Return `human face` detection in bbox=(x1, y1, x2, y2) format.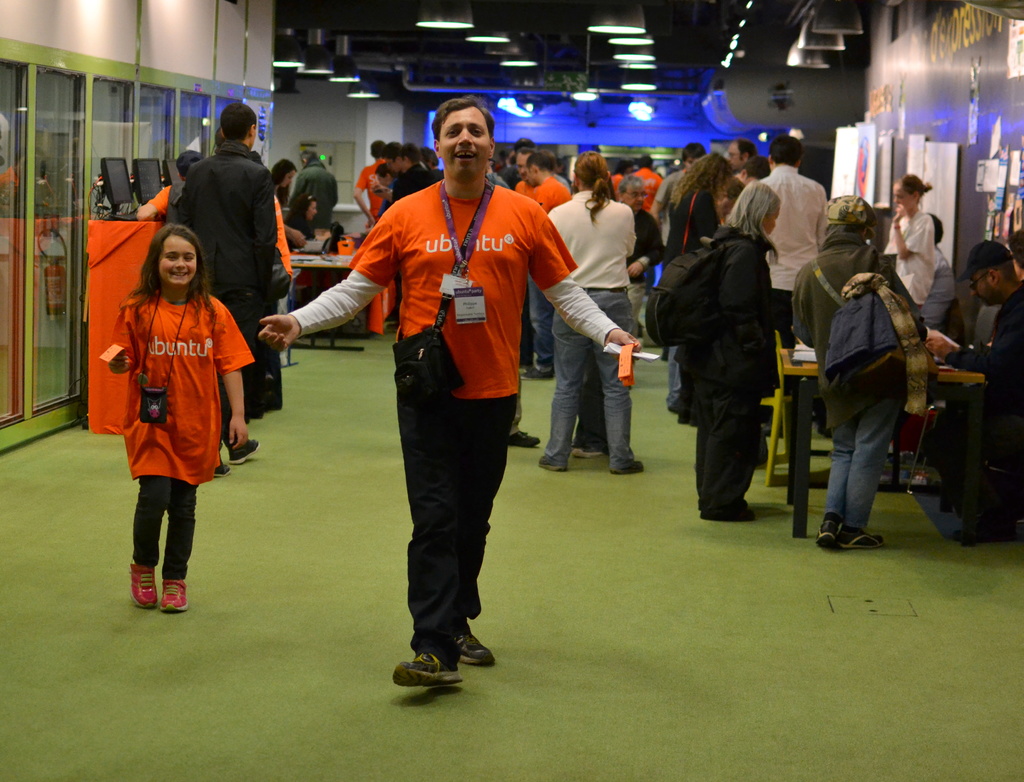
bbox=(975, 271, 998, 312).
